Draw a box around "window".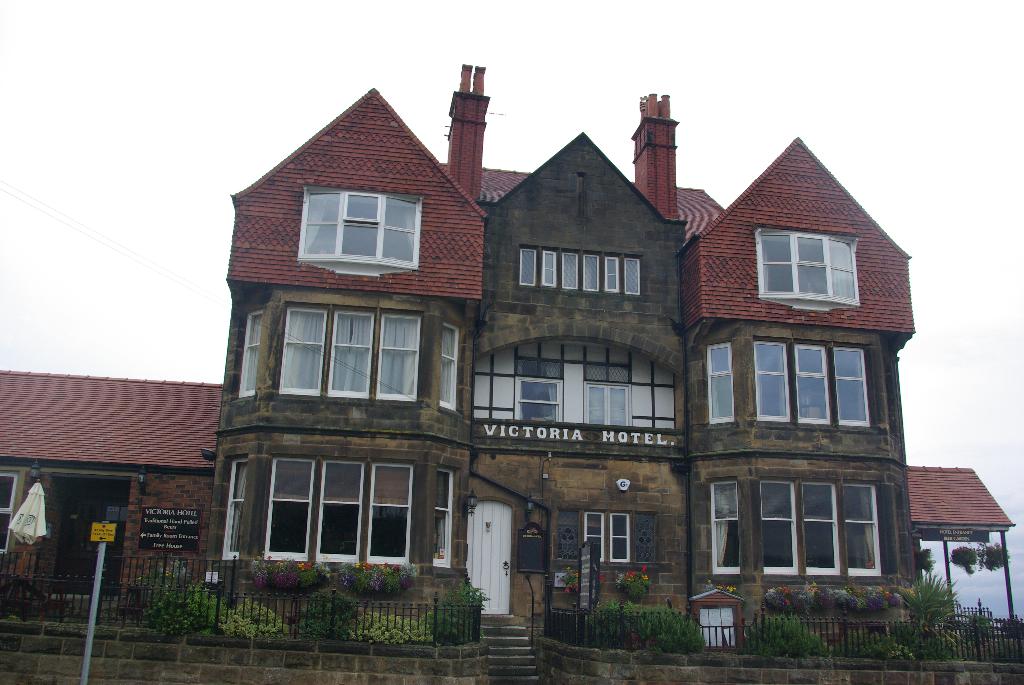
x1=214 y1=443 x2=253 y2=567.
